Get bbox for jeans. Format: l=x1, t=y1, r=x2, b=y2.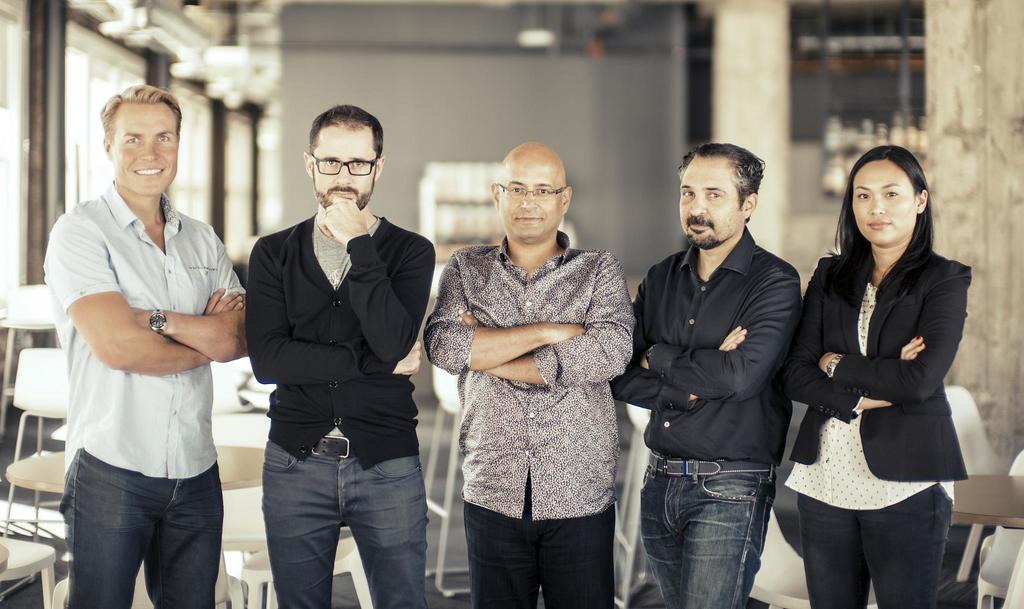
l=65, t=455, r=223, b=608.
